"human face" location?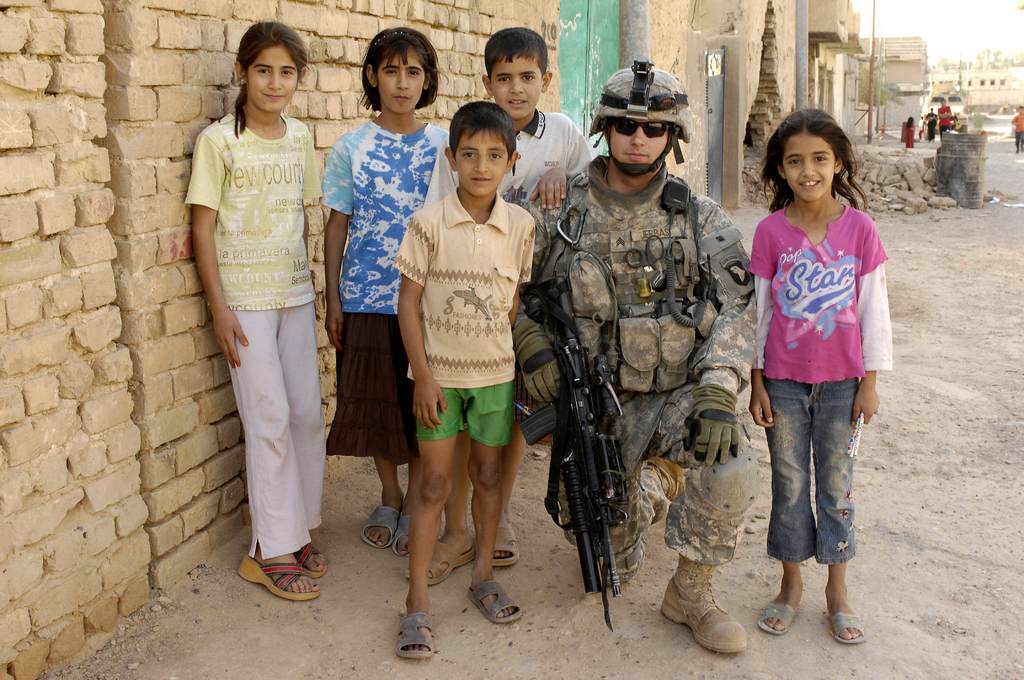
[left=610, top=106, right=678, bottom=172]
